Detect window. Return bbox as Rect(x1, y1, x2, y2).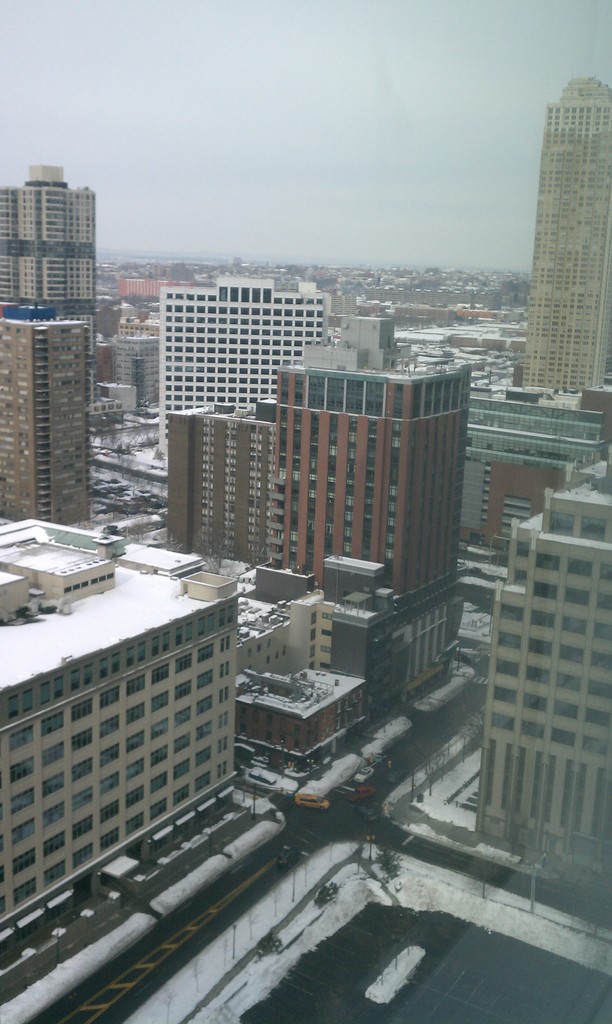
Rect(8, 724, 36, 752).
